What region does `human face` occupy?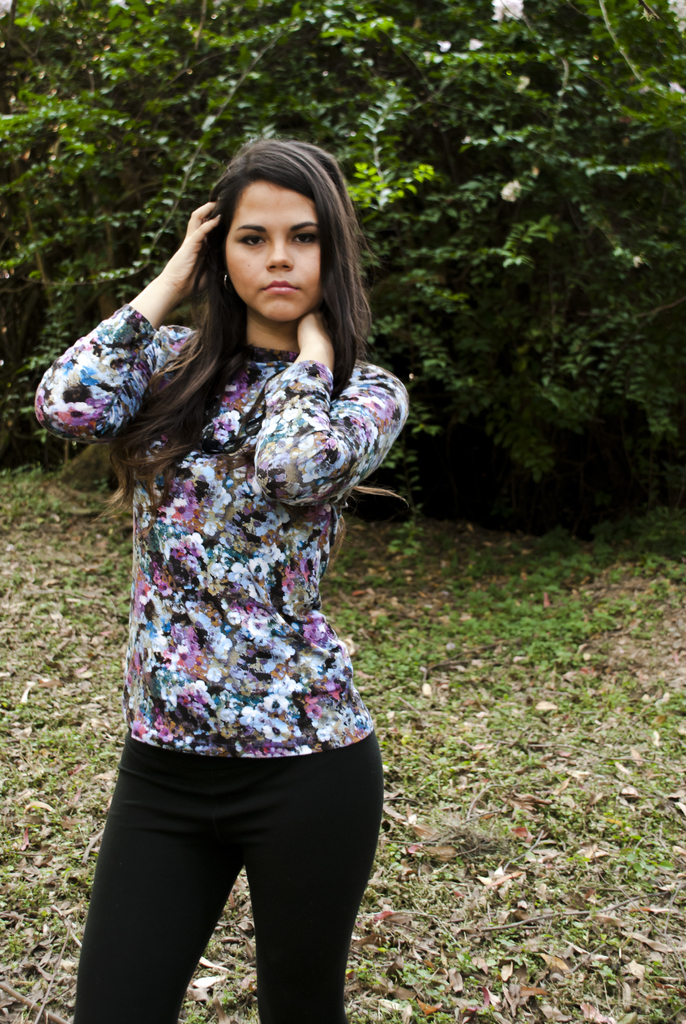
<region>209, 163, 345, 320</region>.
